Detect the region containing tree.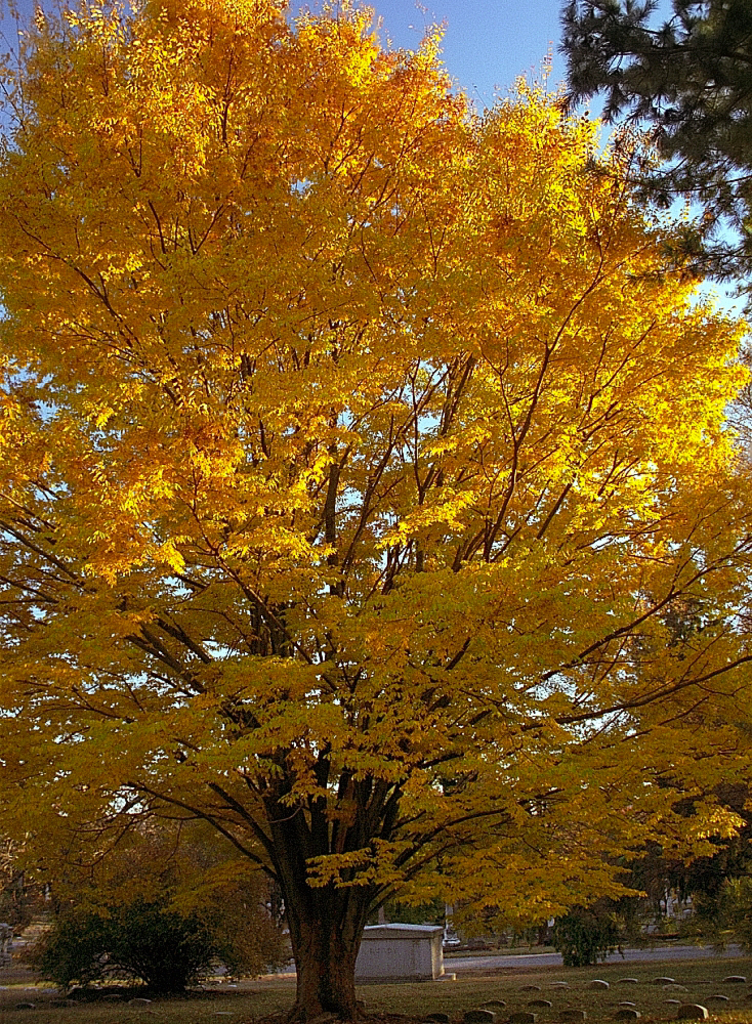
<bbox>627, 783, 751, 929</bbox>.
